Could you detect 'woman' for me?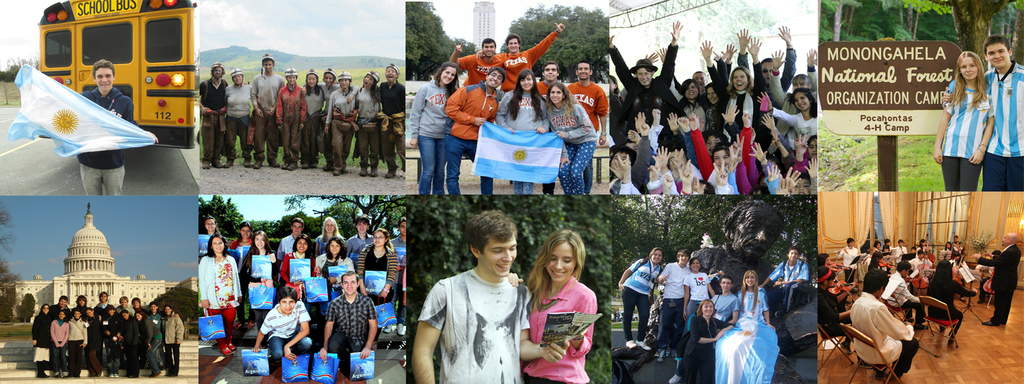
Detection result: 284:234:320:304.
